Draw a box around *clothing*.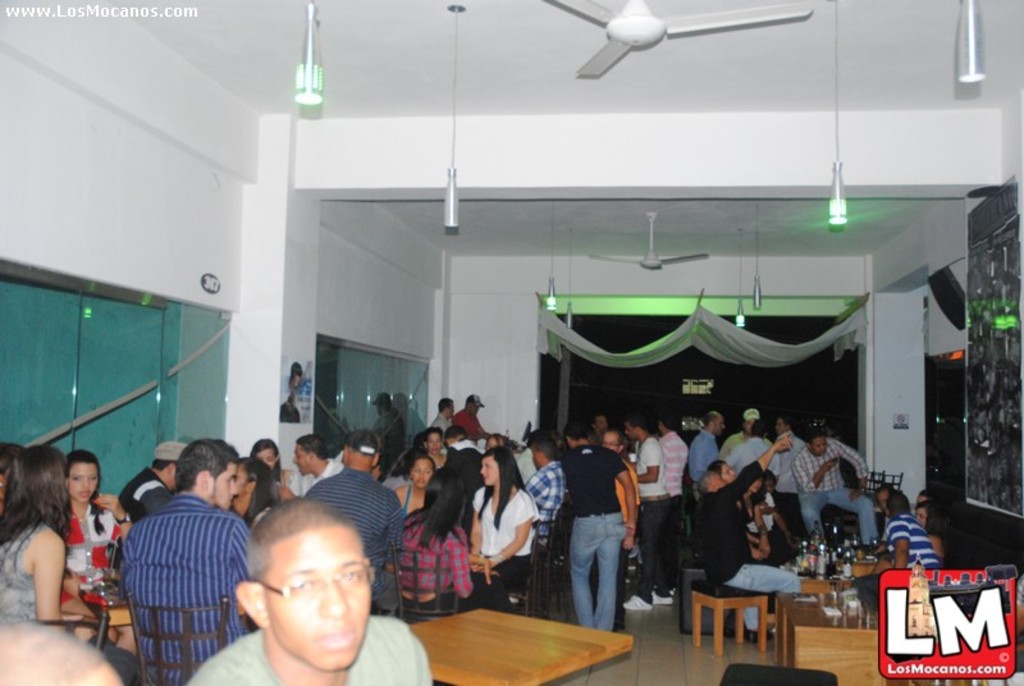
(663, 427, 690, 603).
